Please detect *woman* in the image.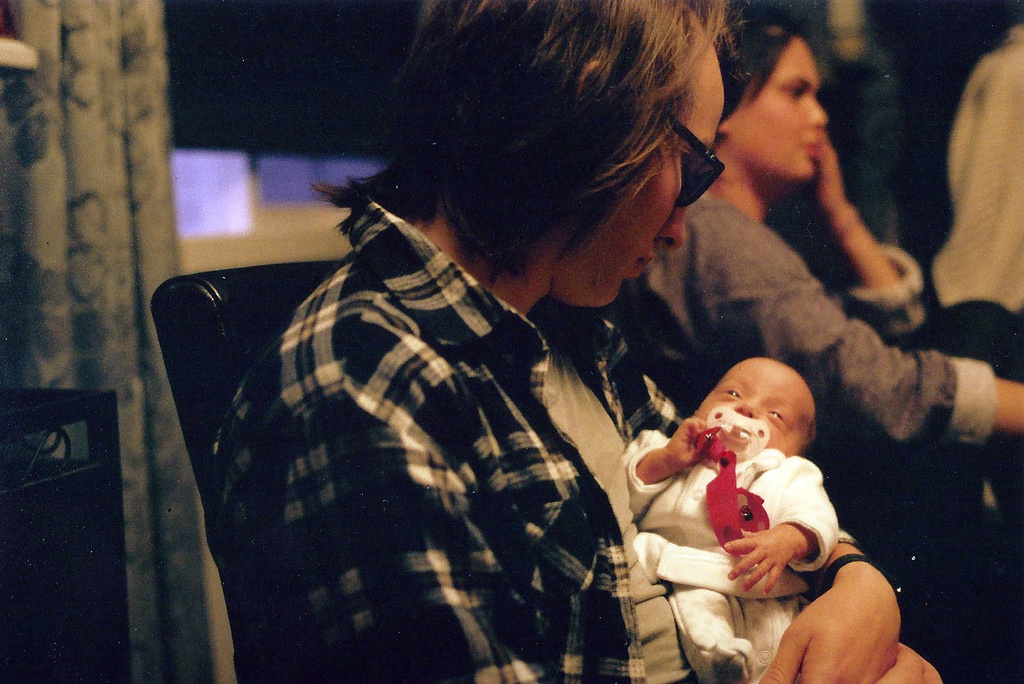
621/15/1023/683.
